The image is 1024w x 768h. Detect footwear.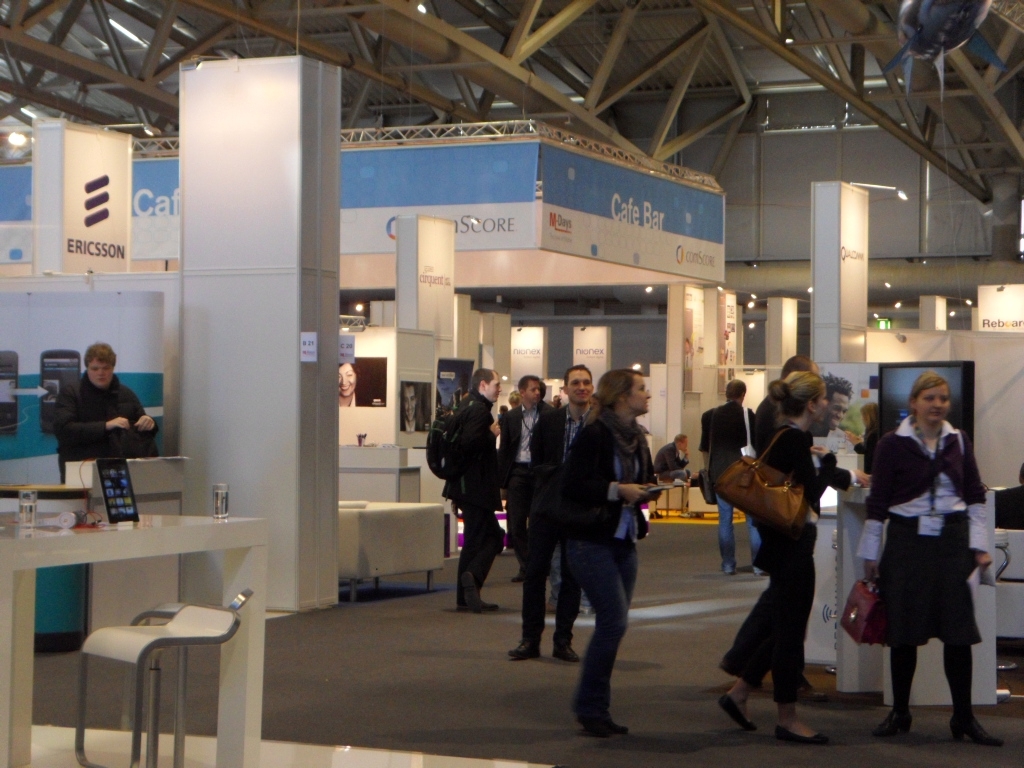
Detection: 954/719/1008/749.
